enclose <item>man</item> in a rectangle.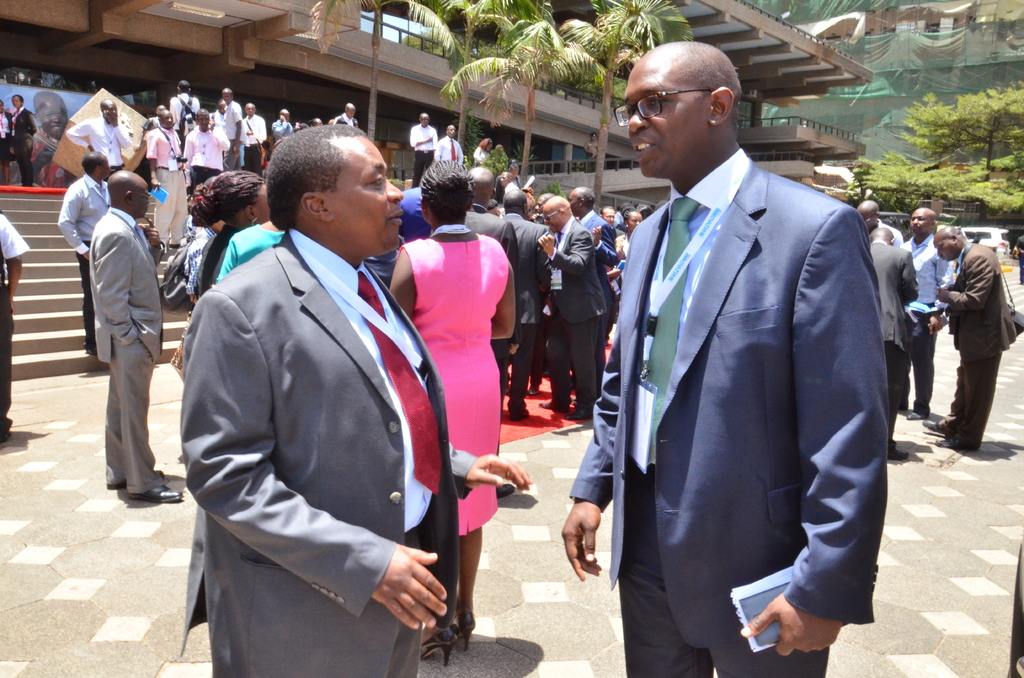
(x1=455, y1=170, x2=525, y2=274).
